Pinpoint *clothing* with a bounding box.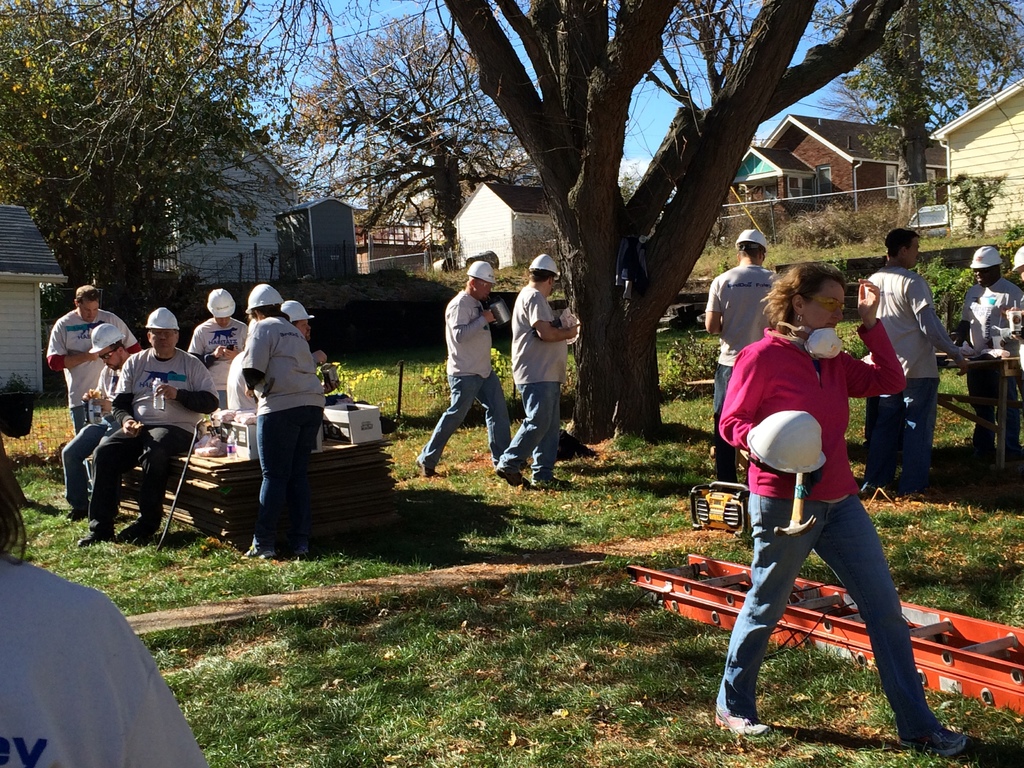
x1=83, y1=343, x2=218, y2=534.
